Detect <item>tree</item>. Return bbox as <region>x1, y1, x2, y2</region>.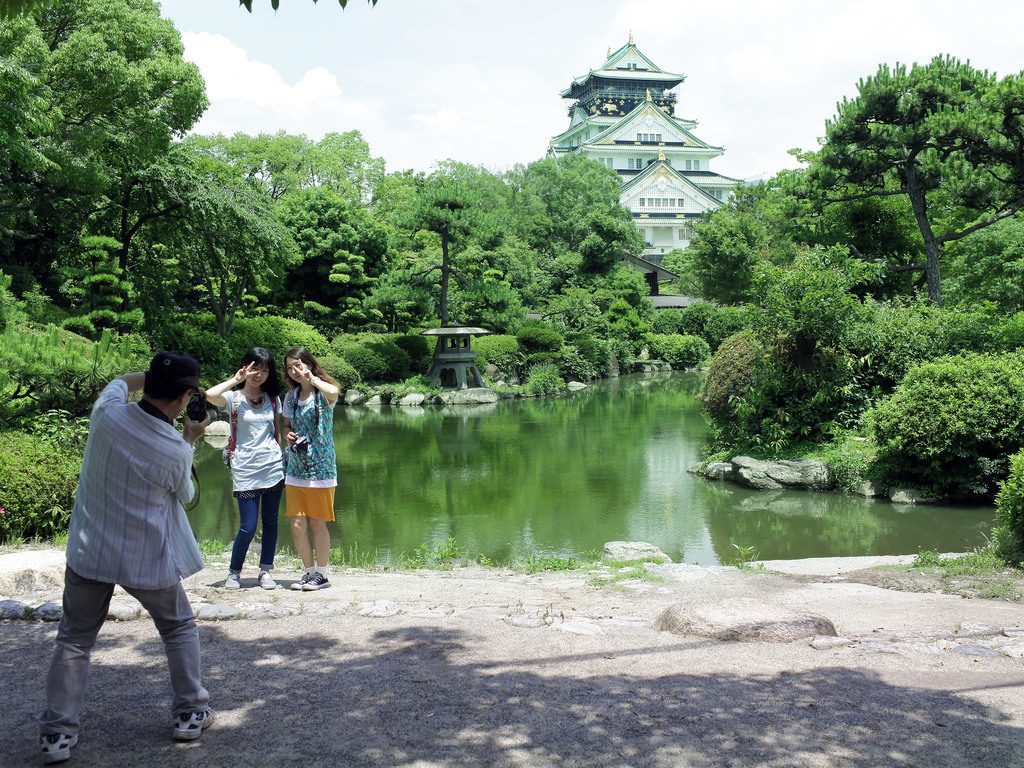
<region>344, 150, 518, 320</region>.
